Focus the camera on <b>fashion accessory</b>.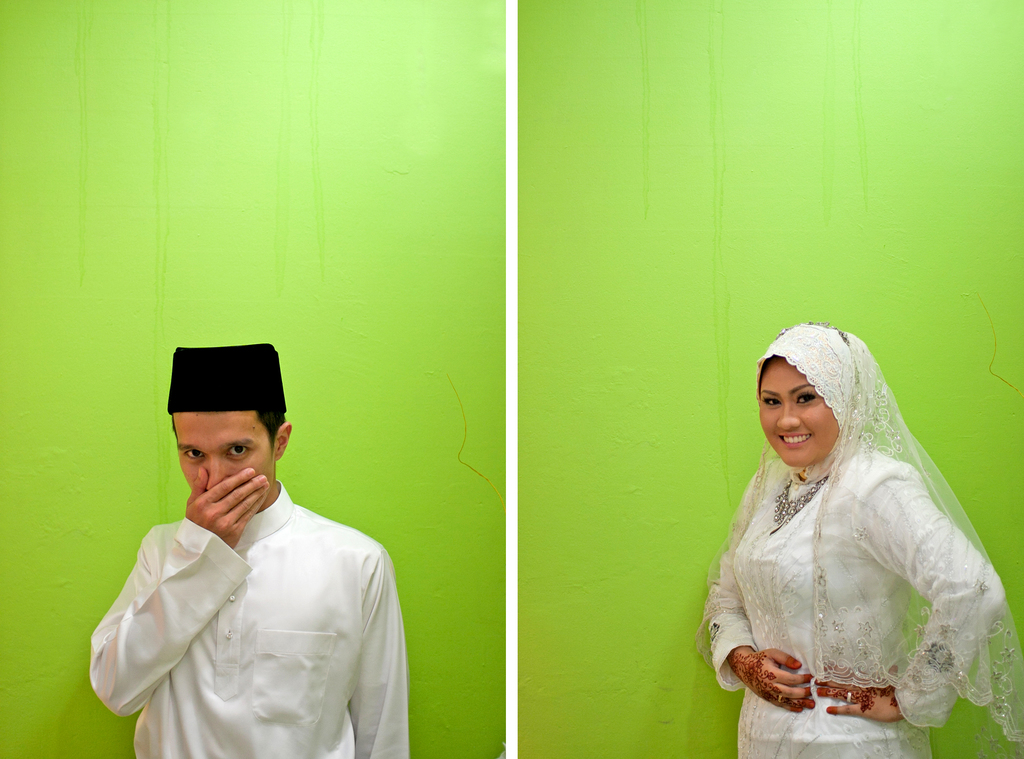
Focus region: Rect(772, 473, 829, 530).
